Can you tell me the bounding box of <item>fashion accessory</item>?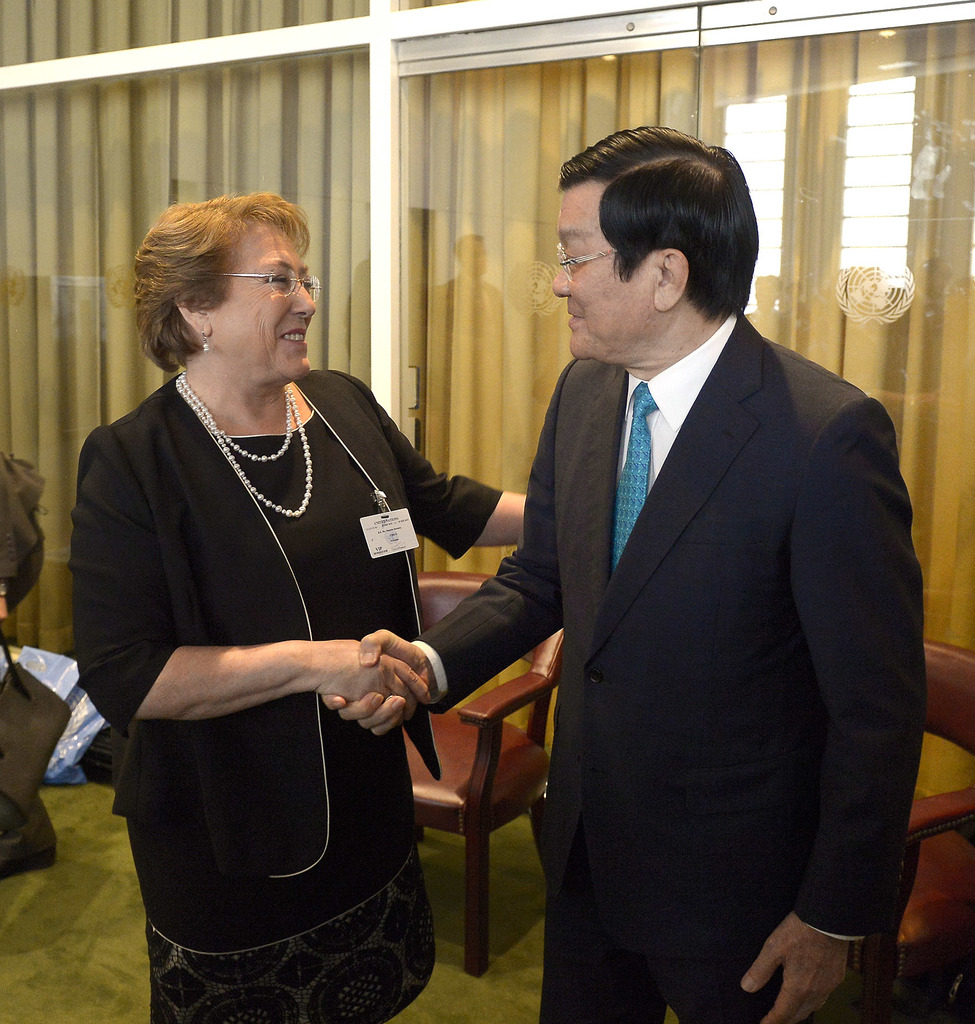
l=188, t=370, r=310, b=525.
